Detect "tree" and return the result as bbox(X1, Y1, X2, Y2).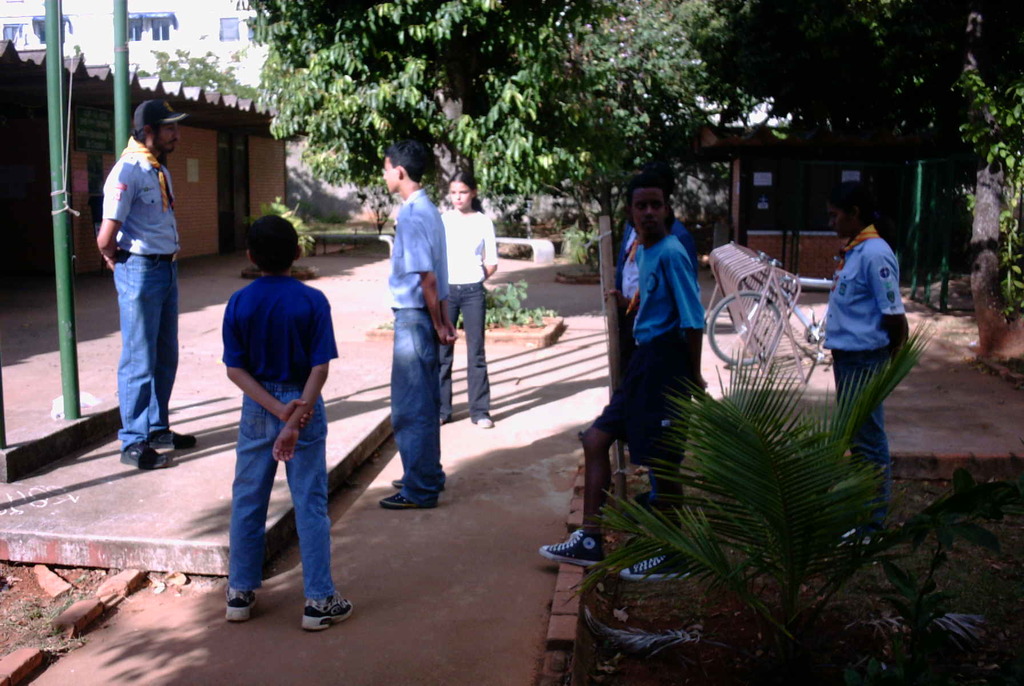
bbox(235, 0, 744, 215).
